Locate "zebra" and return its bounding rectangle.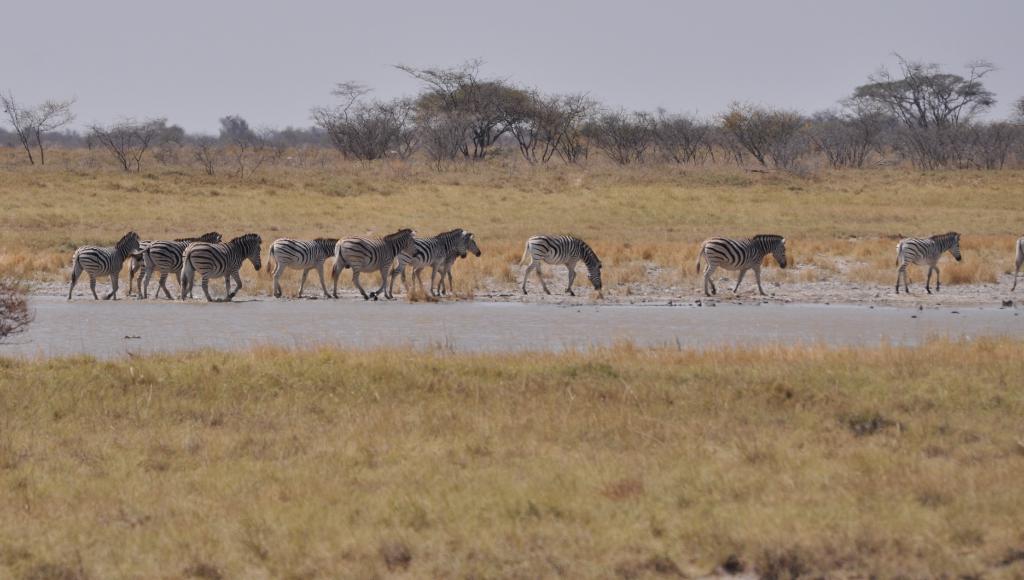
(x1=890, y1=229, x2=967, y2=294).
